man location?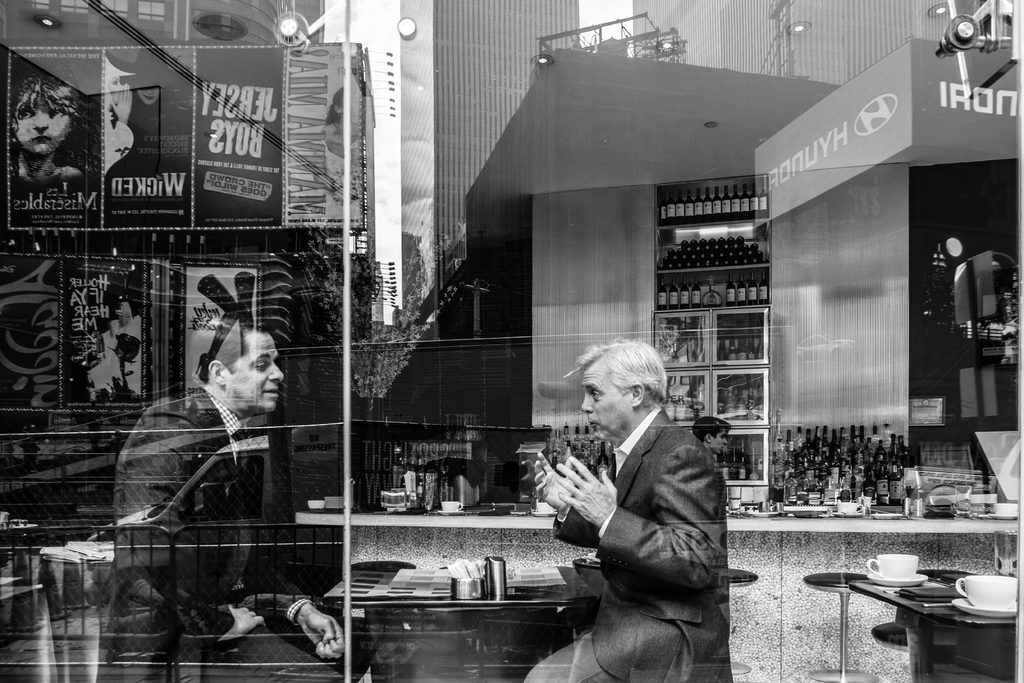
{"left": 685, "top": 417, "right": 731, "bottom": 462}
